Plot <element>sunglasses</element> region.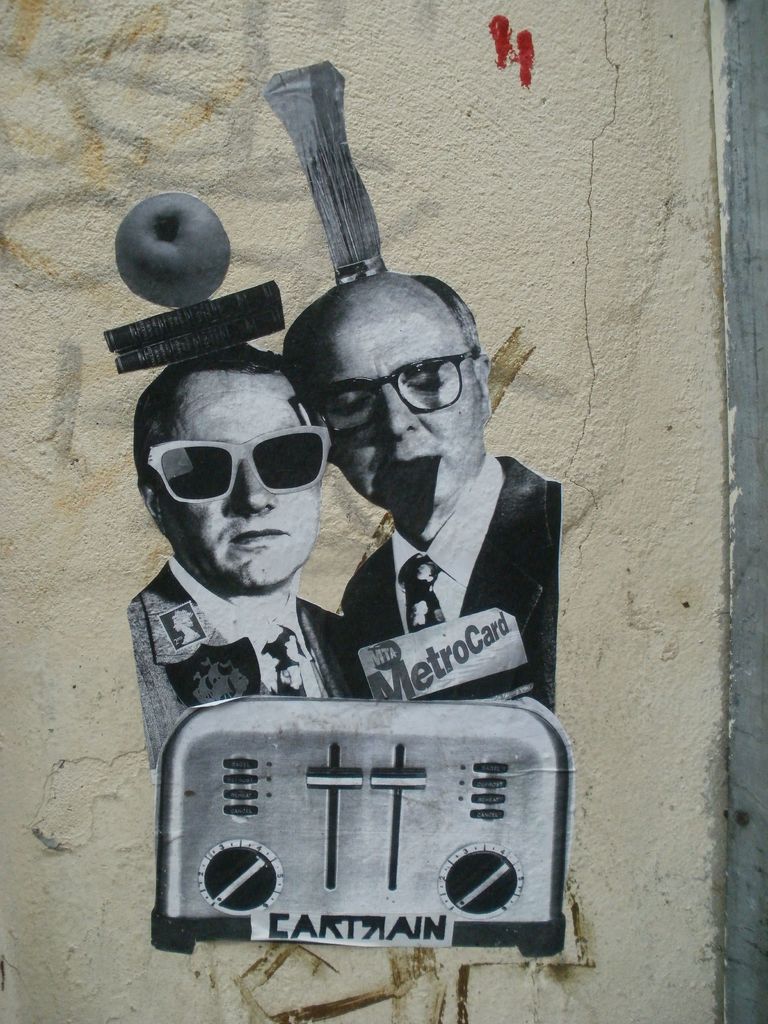
Plotted at BBox(145, 424, 333, 504).
